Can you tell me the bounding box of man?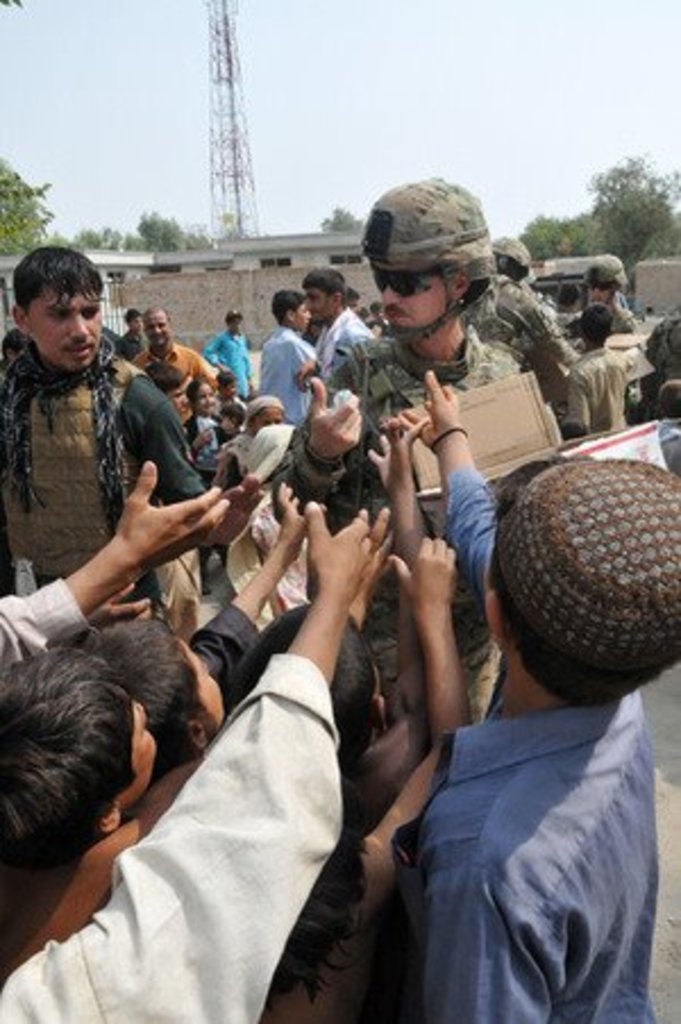
bbox=[268, 261, 309, 440].
